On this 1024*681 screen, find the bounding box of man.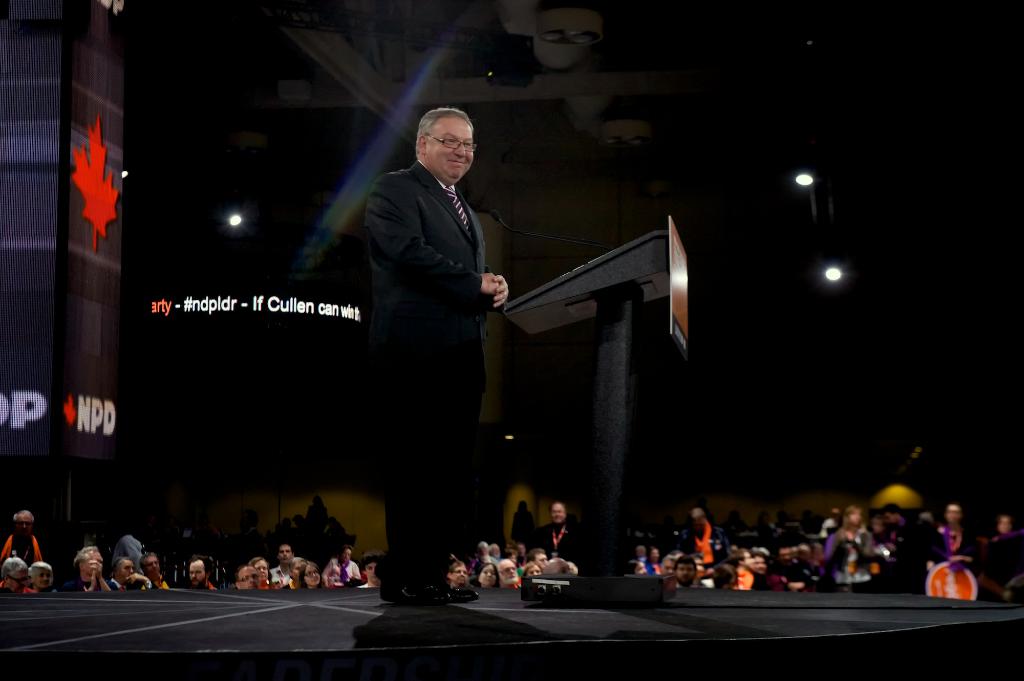
Bounding box: <region>883, 501, 932, 591</region>.
